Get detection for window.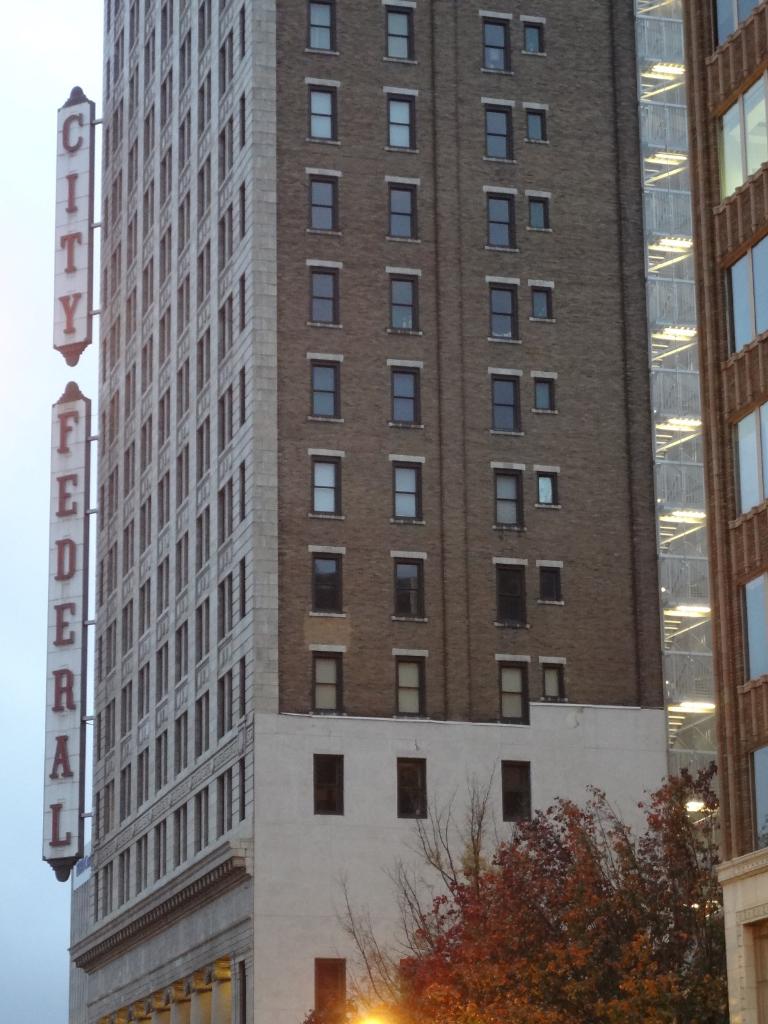
Detection: region(708, 0, 767, 46).
